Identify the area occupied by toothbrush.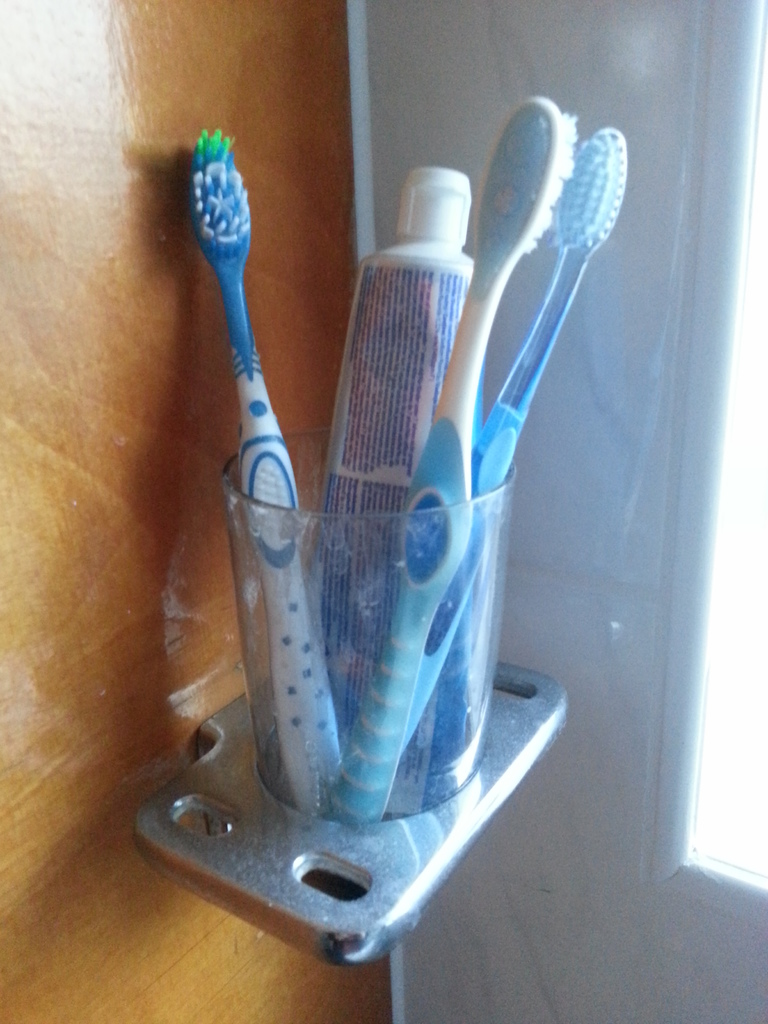
Area: (left=193, top=132, right=343, bottom=812).
